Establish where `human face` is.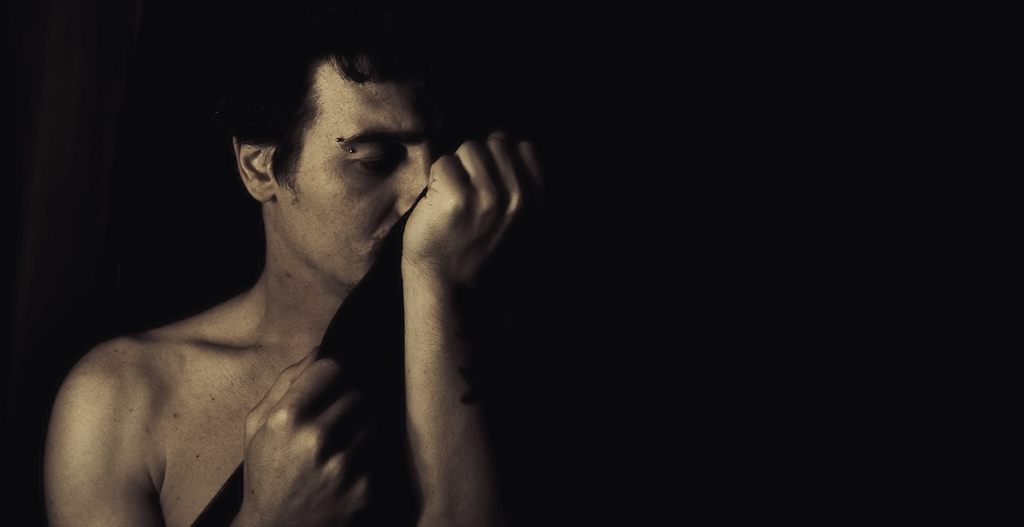
Established at 268, 77, 479, 296.
